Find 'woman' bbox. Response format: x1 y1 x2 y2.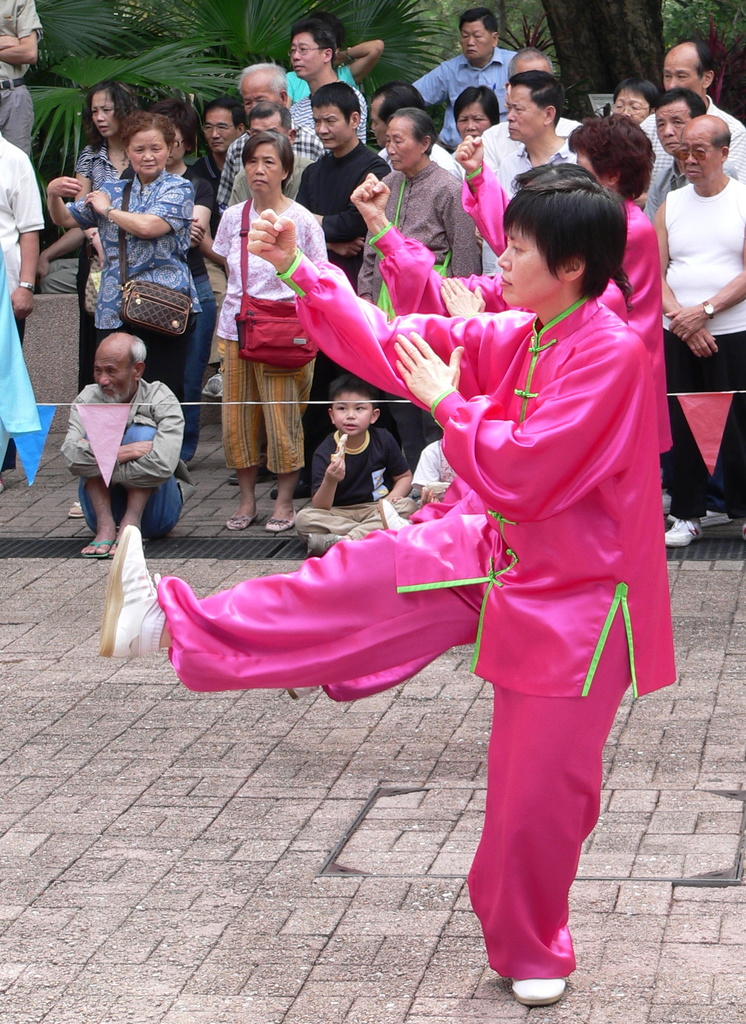
211 130 333 534.
